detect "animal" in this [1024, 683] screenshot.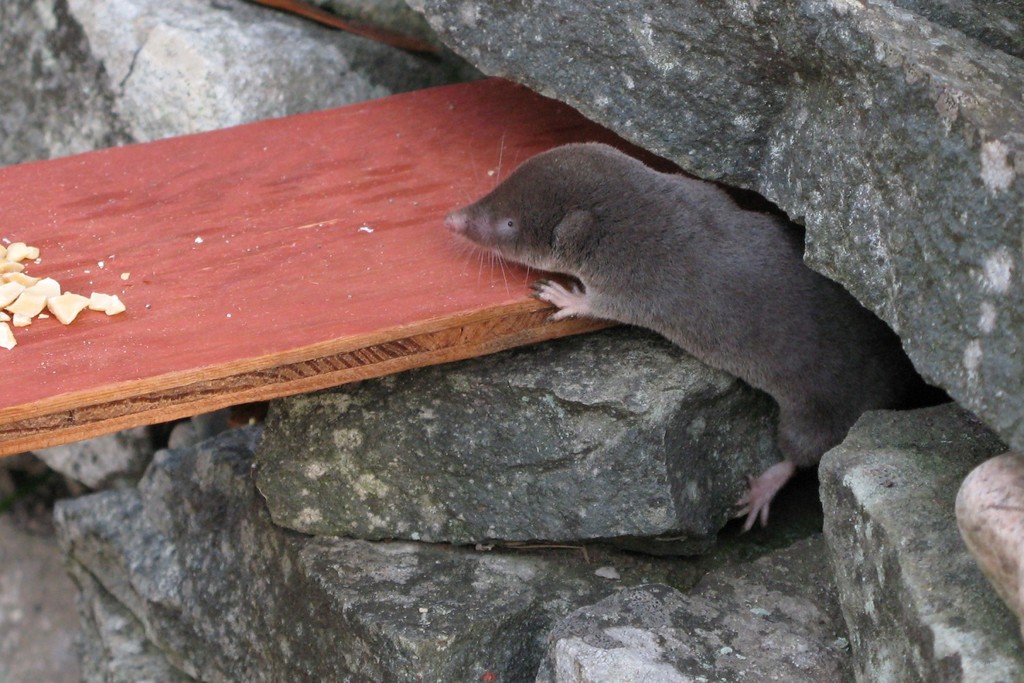
Detection: (439, 136, 953, 541).
